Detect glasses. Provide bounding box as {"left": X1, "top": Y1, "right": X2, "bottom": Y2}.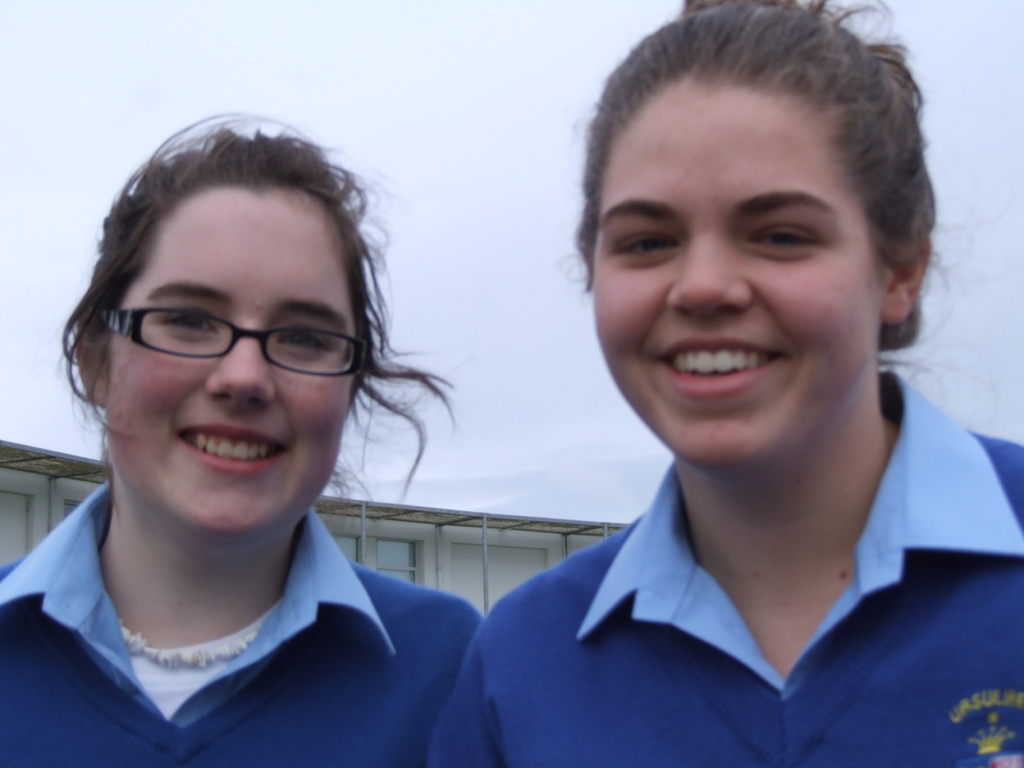
{"left": 90, "top": 305, "right": 372, "bottom": 381}.
